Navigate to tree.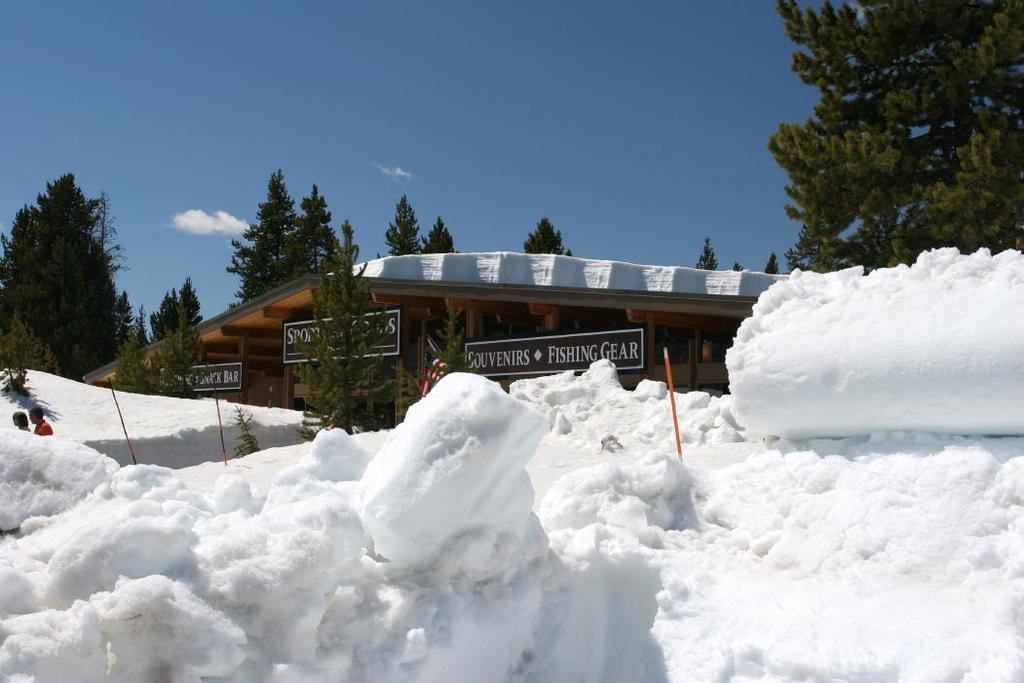
Navigation target: select_region(423, 221, 454, 256).
